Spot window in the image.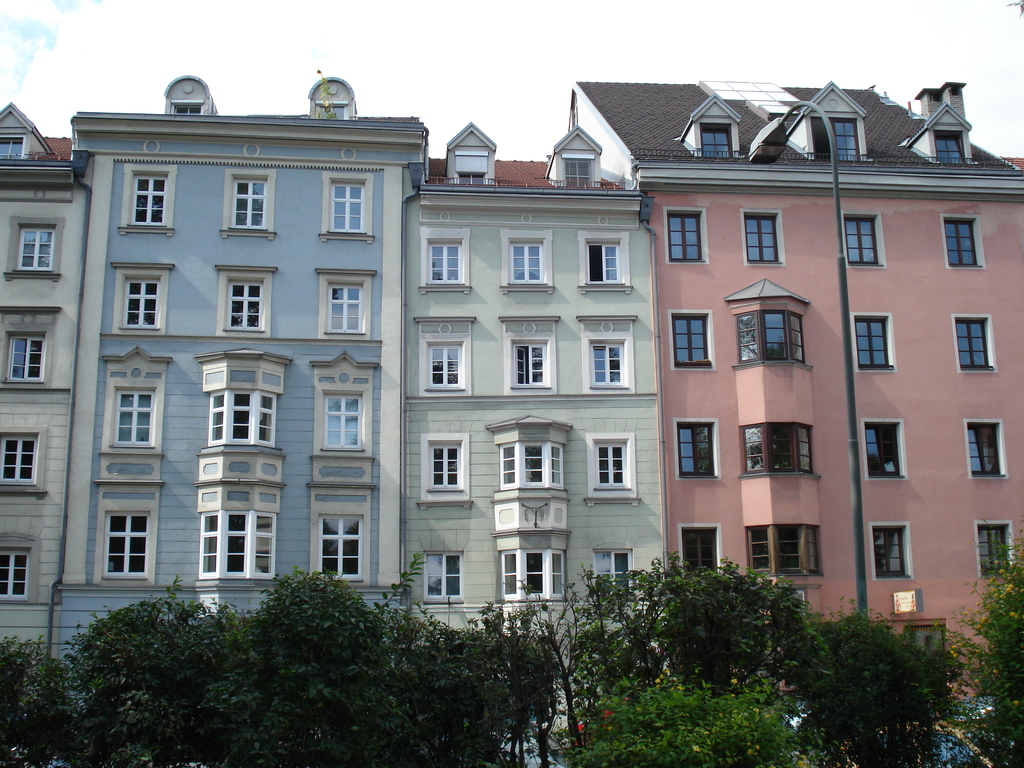
window found at detection(584, 546, 634, 591).
